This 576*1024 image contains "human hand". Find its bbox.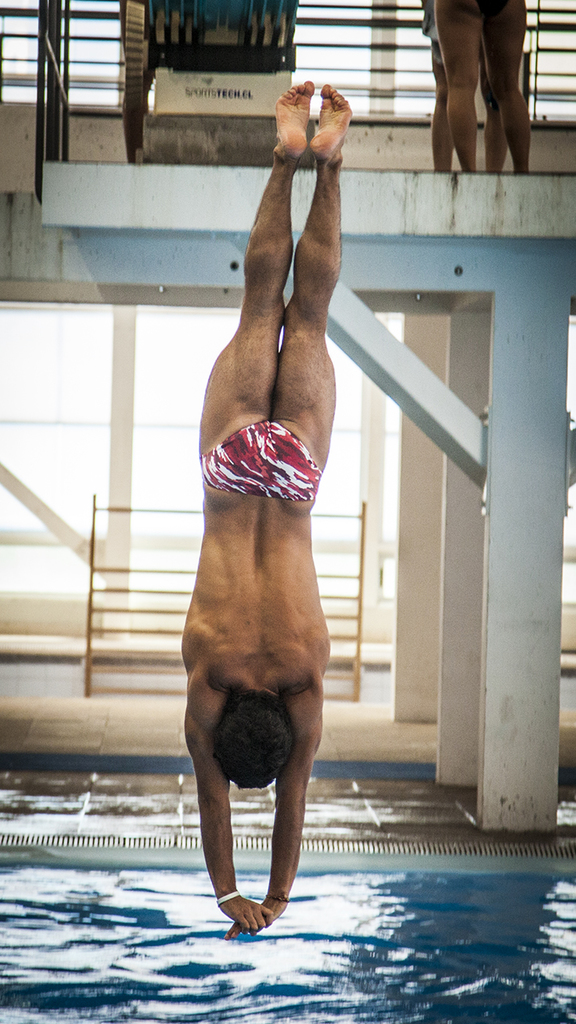
<bbox>225, 896, 286, 943</bbox>.
